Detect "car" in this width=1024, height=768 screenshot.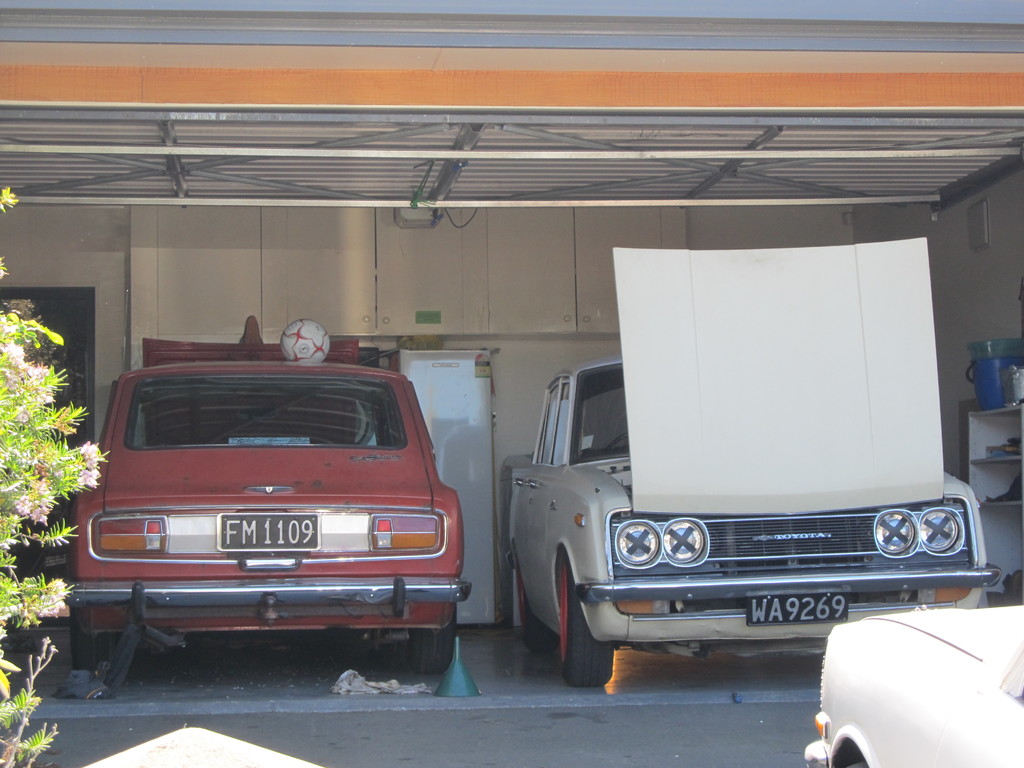
Detection: <bbox>805, 603, 1023, 767</bbox>.
